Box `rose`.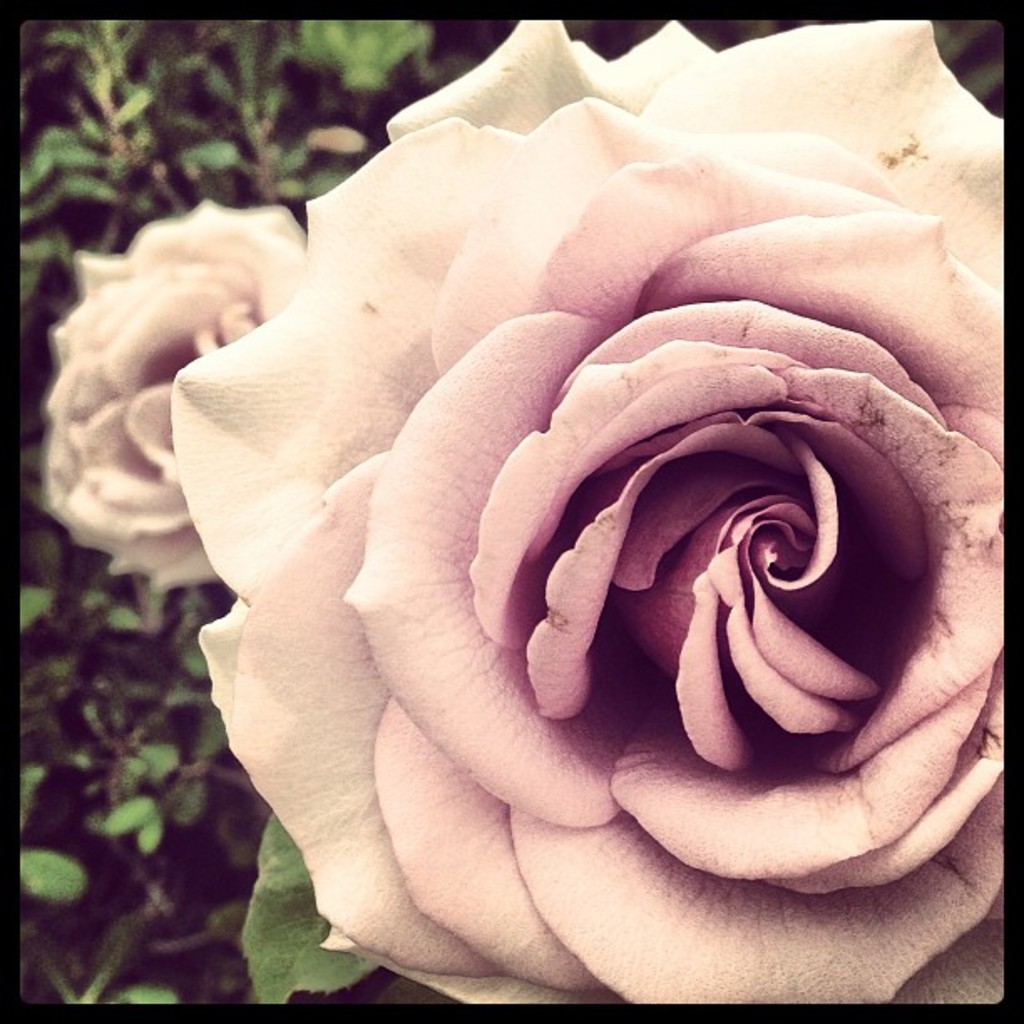
left=166, top=18, right=1002, bottom=999.
